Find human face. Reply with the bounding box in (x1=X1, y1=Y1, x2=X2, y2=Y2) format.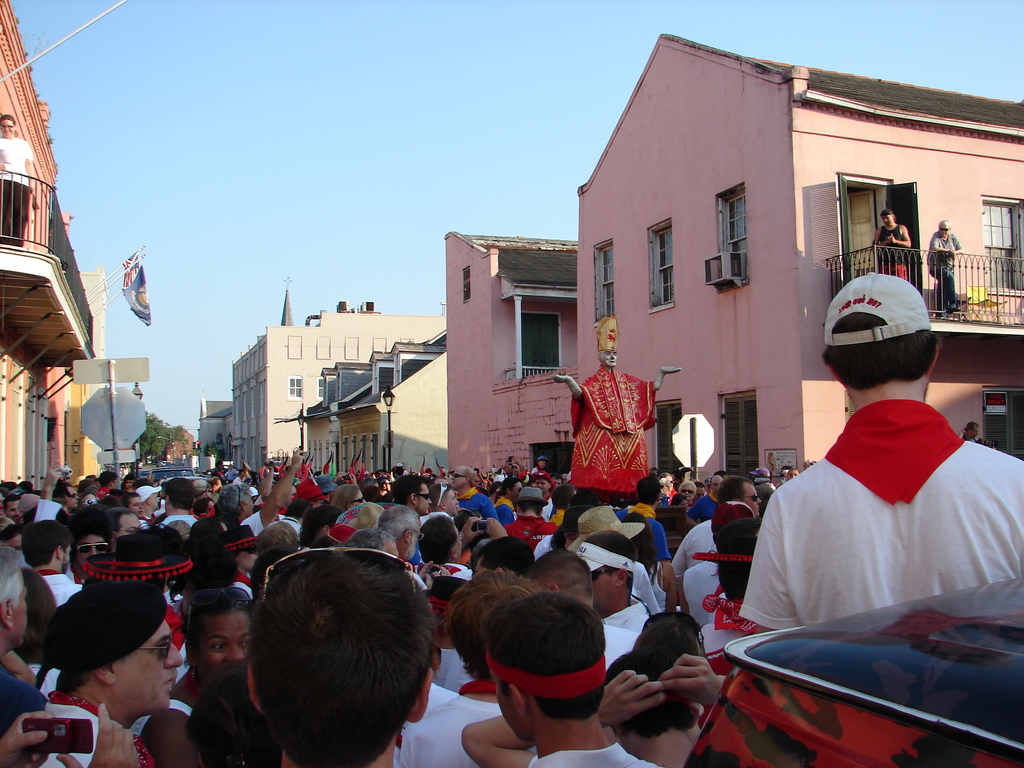
(x1=486, y1=669, x2=527, y2=744).
